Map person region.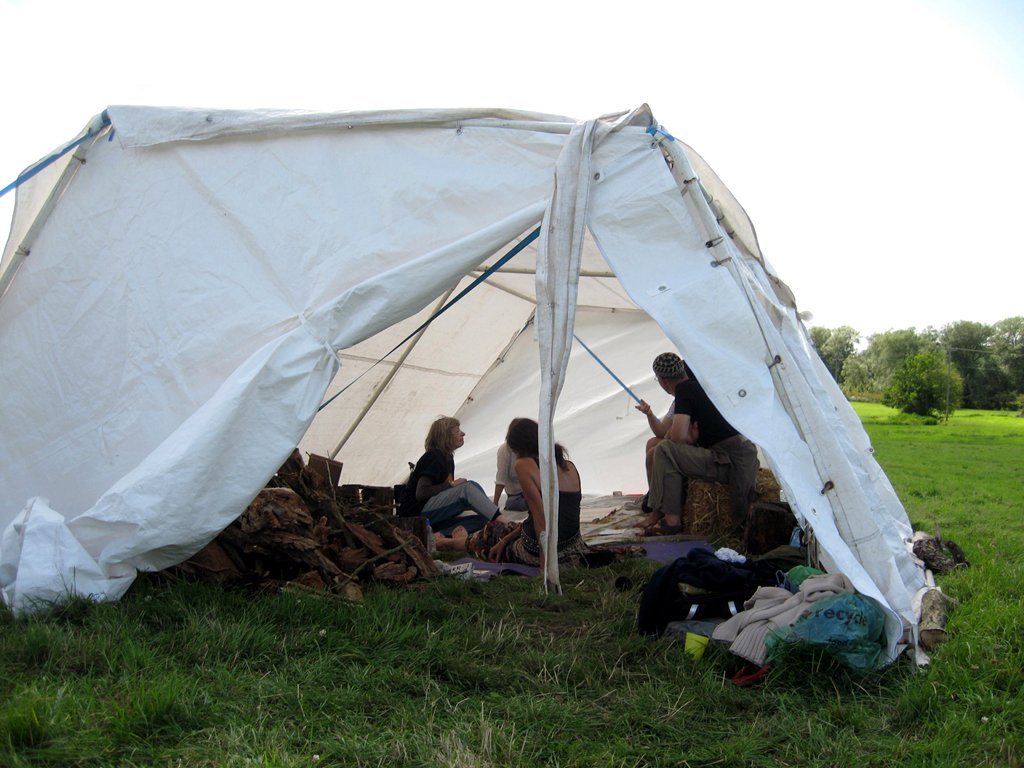
Mapped to 436,415,577,559.
